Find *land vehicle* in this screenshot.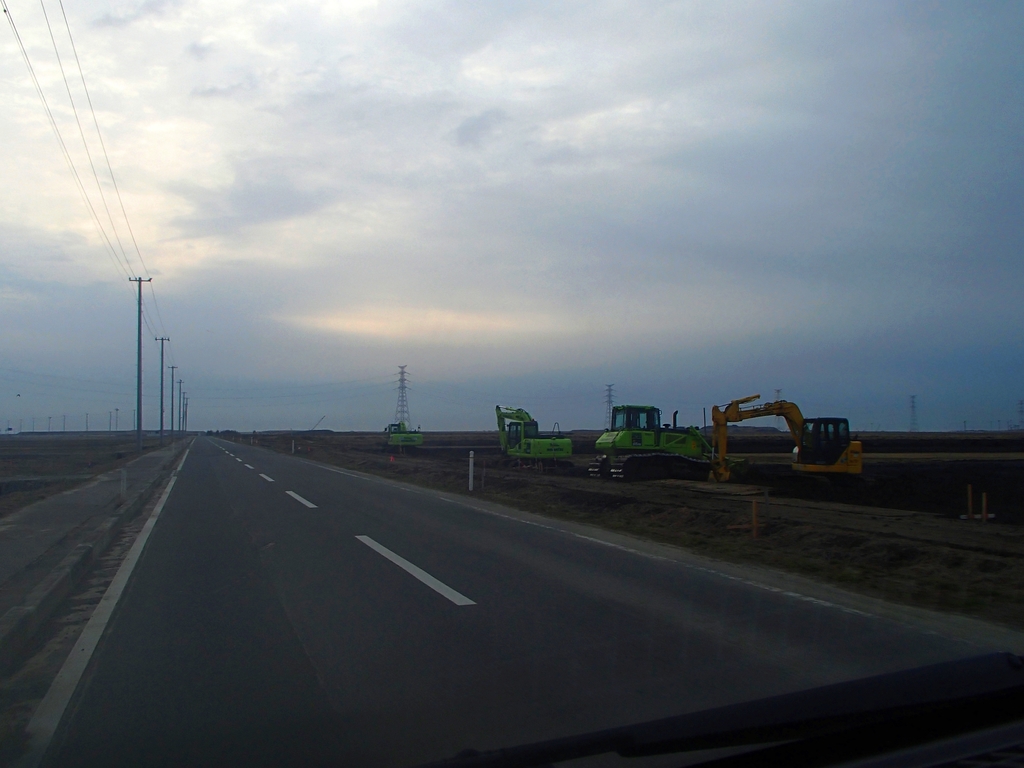
The bounding box for *land vehicle* is left=494, top=400, right=581, bottom=474.
